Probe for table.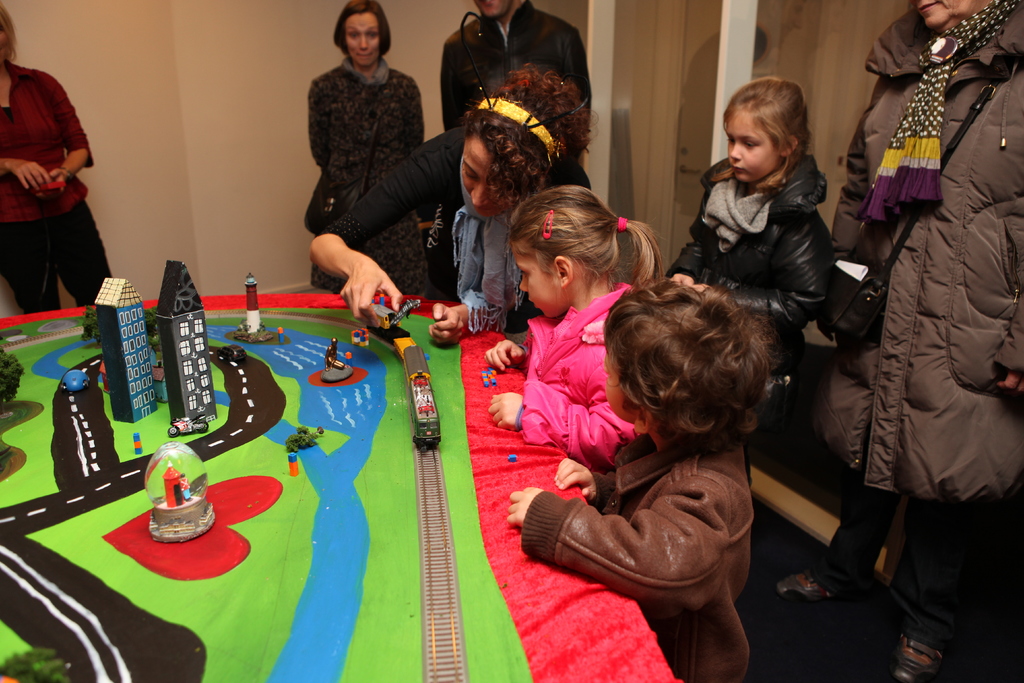
Probe result: bbox(38, 281, 742, 678).
